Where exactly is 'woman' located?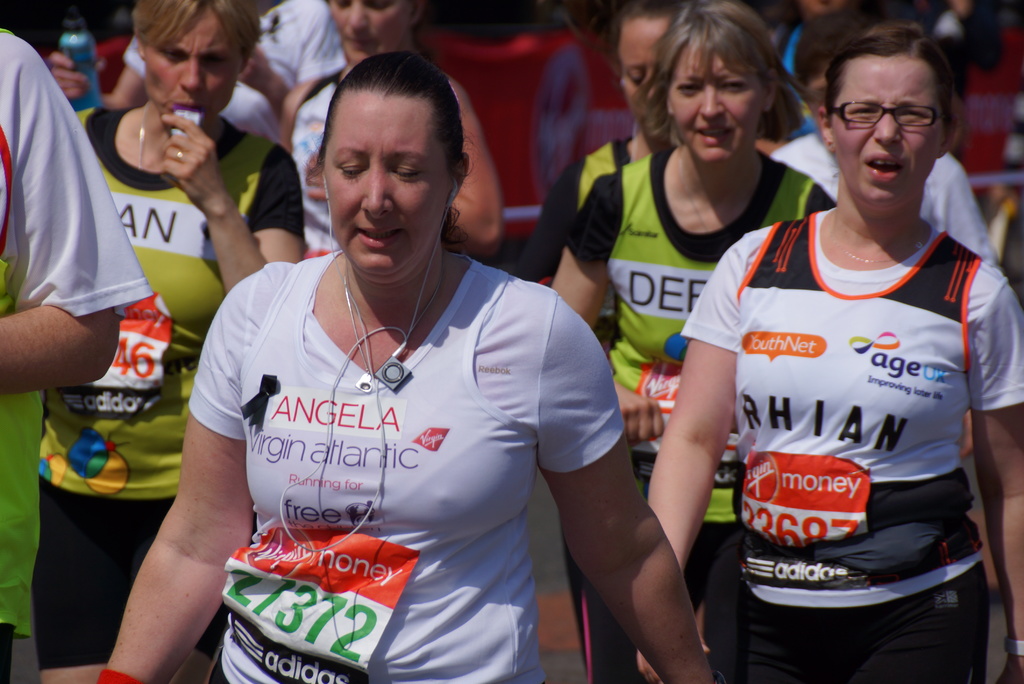
Its bounding box is 641, 22, 1023, 683.
